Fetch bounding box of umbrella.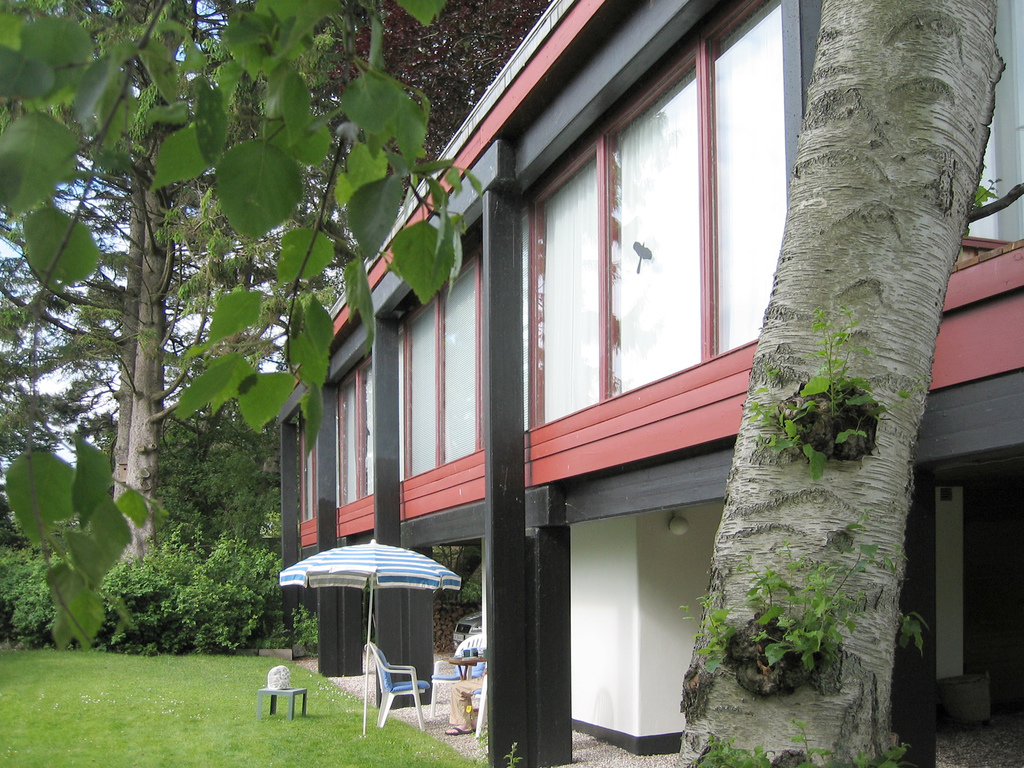
Bbox: (left=274, top=540, right=463, bottom=732).
